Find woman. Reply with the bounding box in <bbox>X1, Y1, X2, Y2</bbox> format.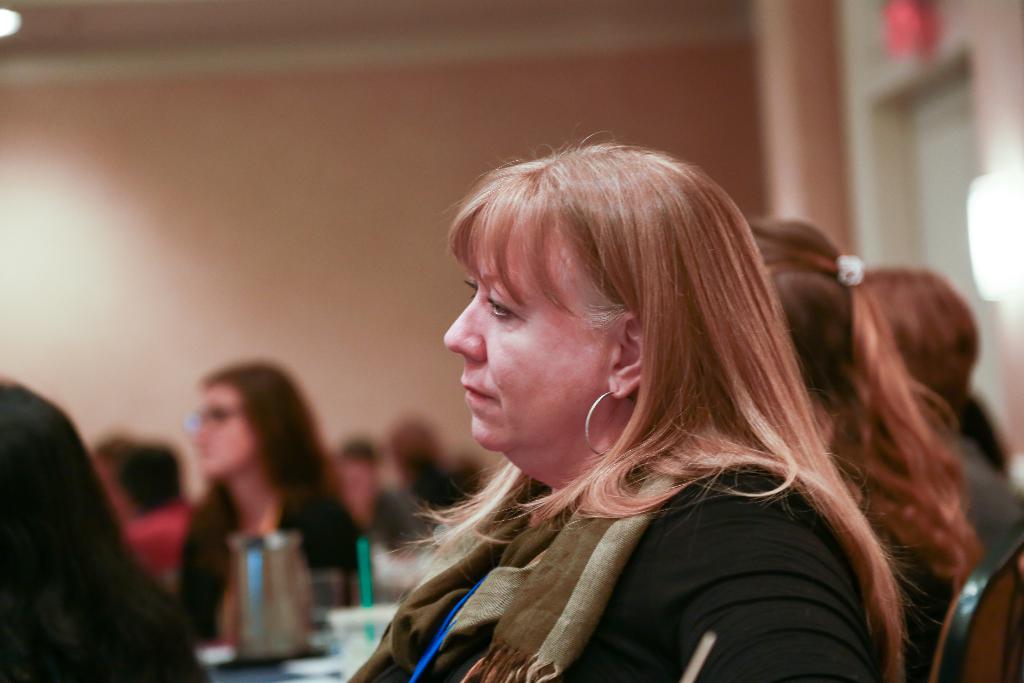
<bbox>180, 362, 364, 651</bbox>.
